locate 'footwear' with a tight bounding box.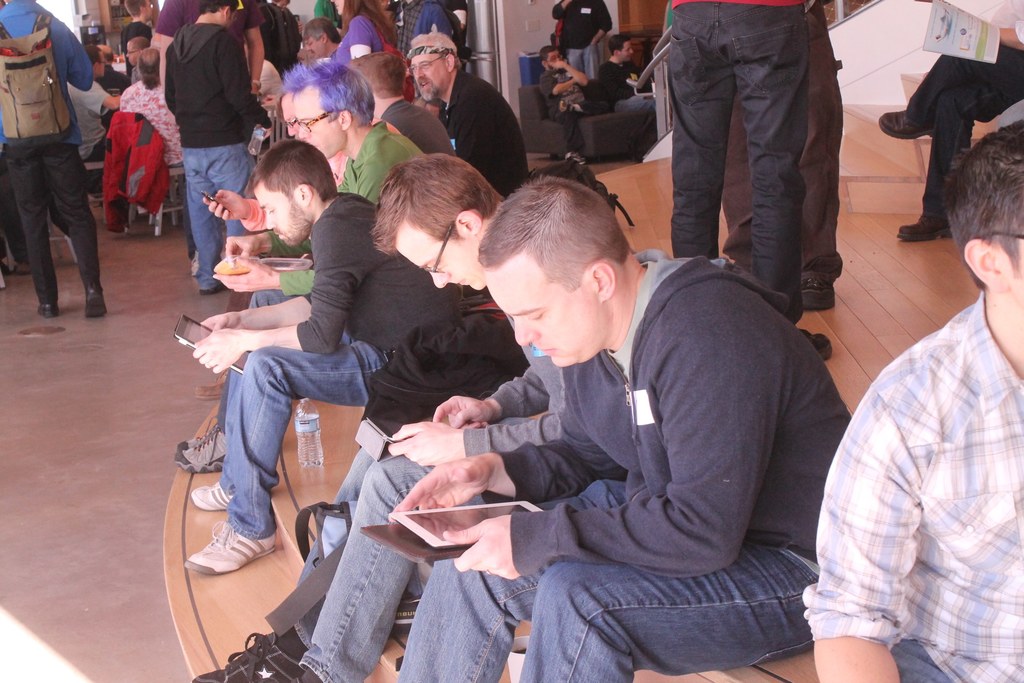
[x1=182, y1=520, x2=281, y2=579].
